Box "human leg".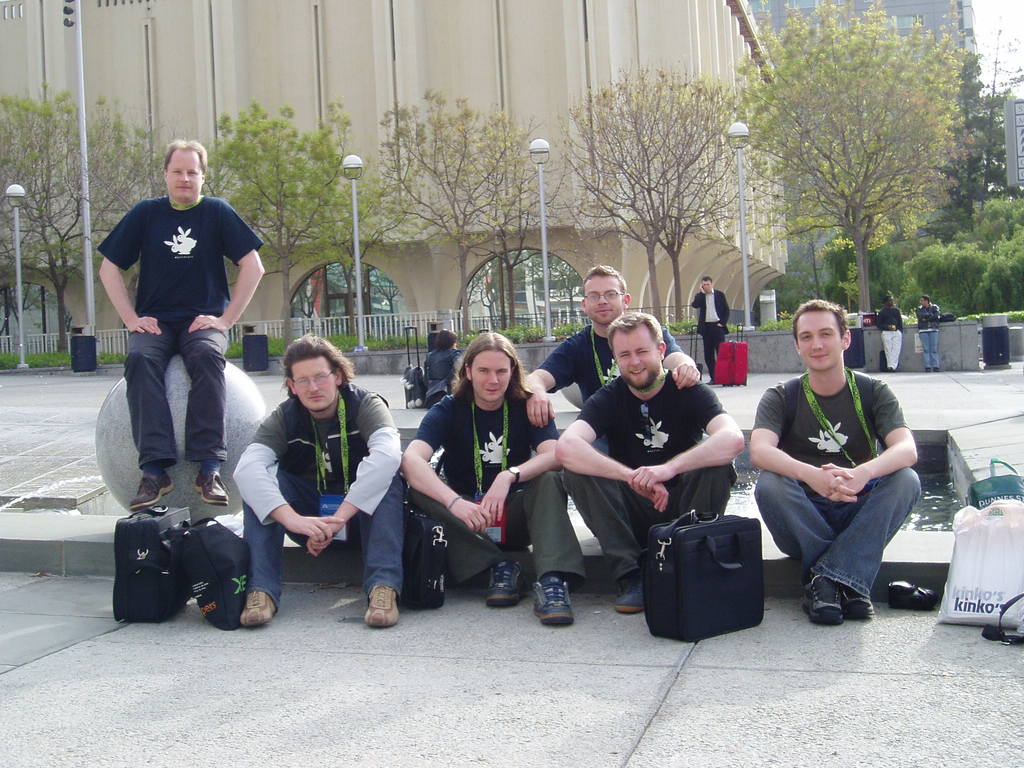
<region>928, 329, 939, 369</region>.
